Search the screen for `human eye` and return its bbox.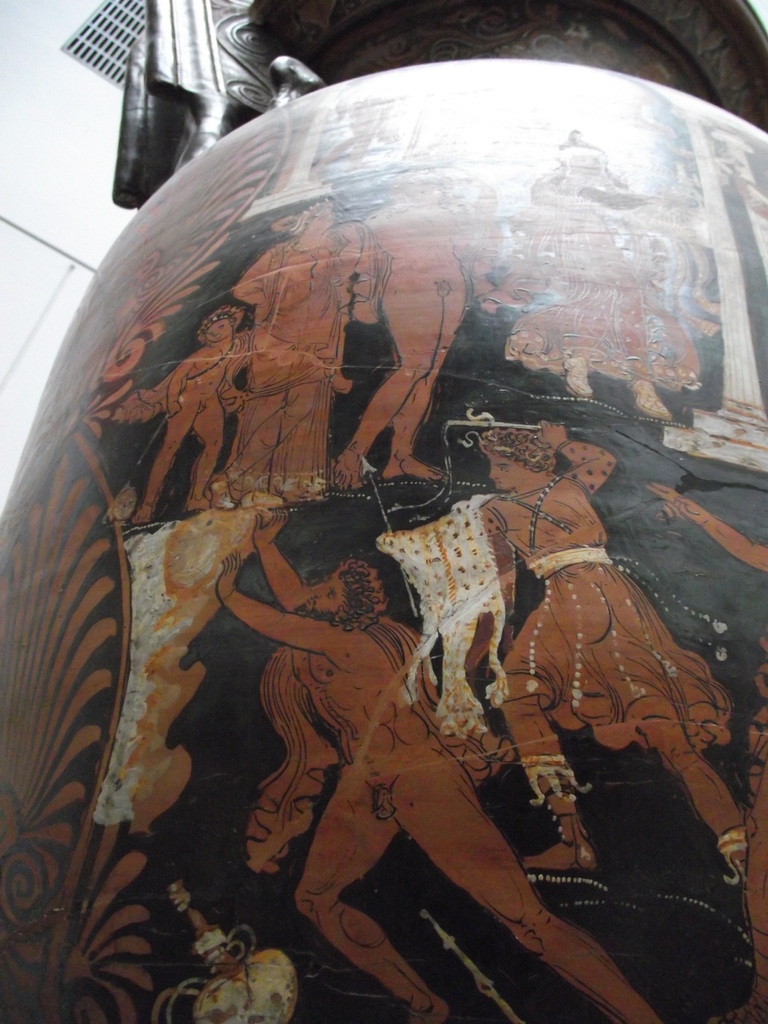
Found: bbox(217, 323, 224, 329).
